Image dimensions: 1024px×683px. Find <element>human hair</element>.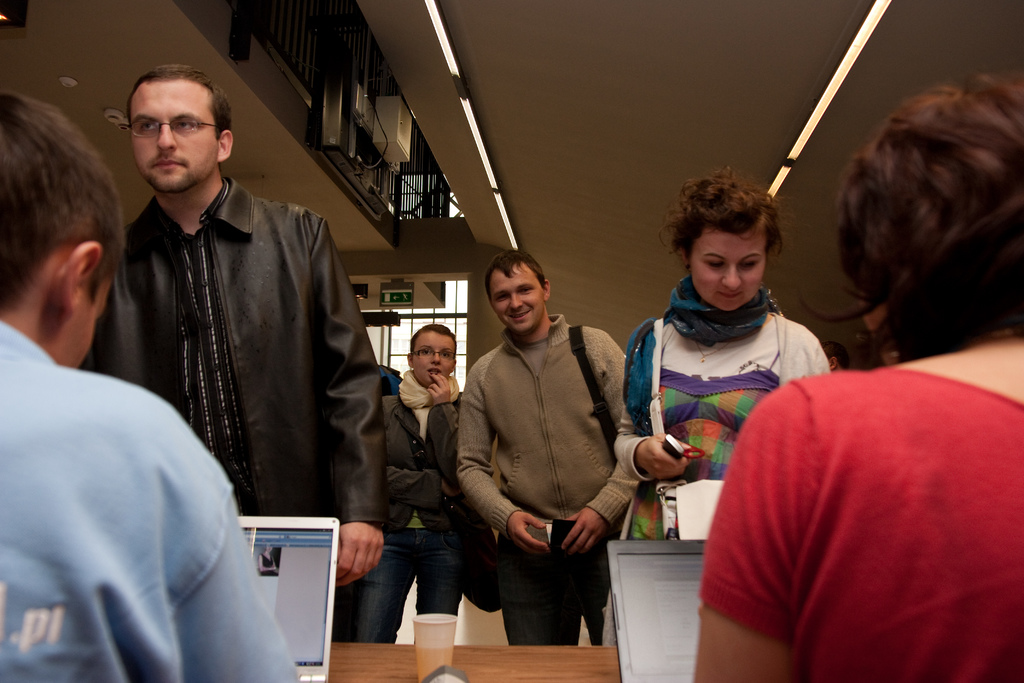
left=794, top=25, right=1002, bottom=341.
